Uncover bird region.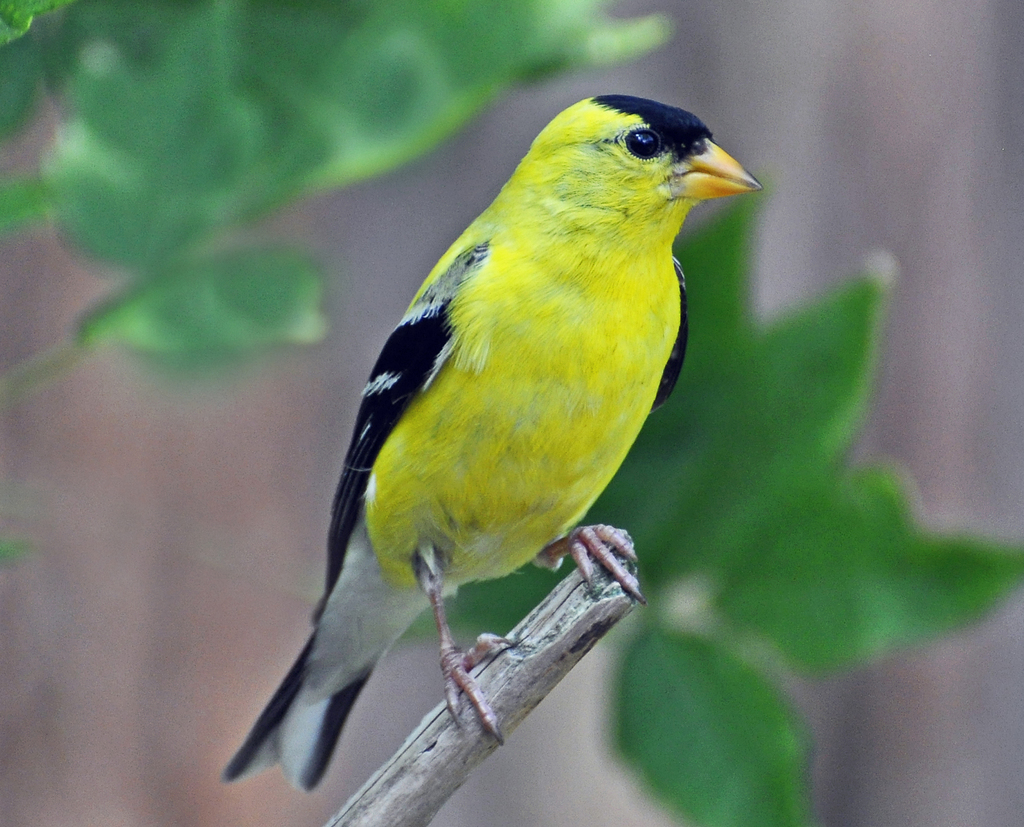
Uncovered: bbox(244, 83, 756, 800).
